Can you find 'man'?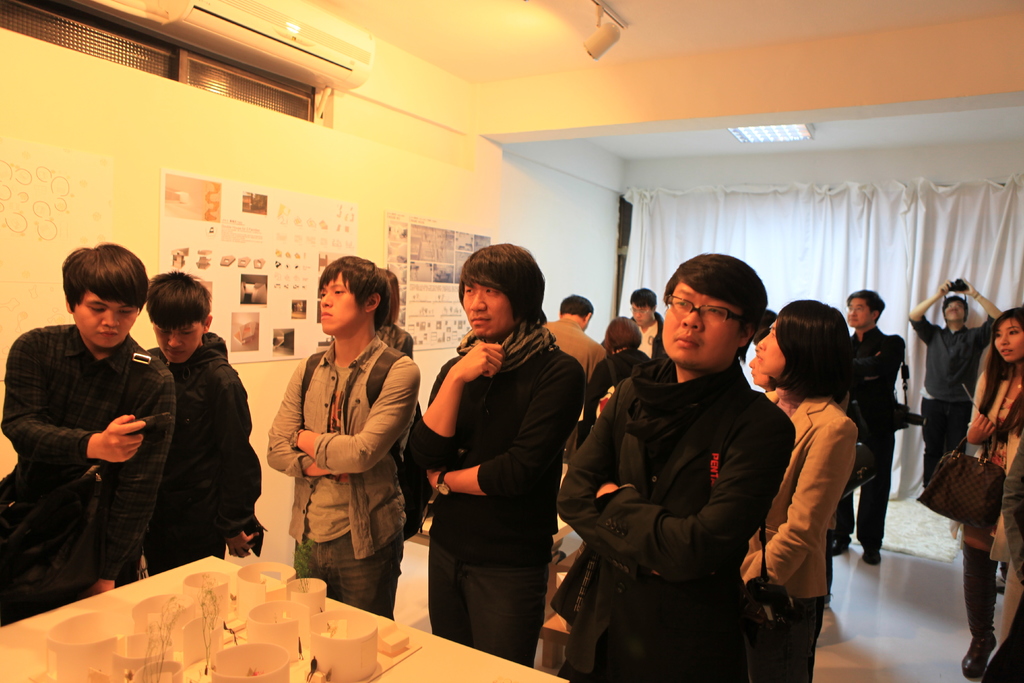
Yes, bounding box: bbox=(842, 293, 929, 562).
